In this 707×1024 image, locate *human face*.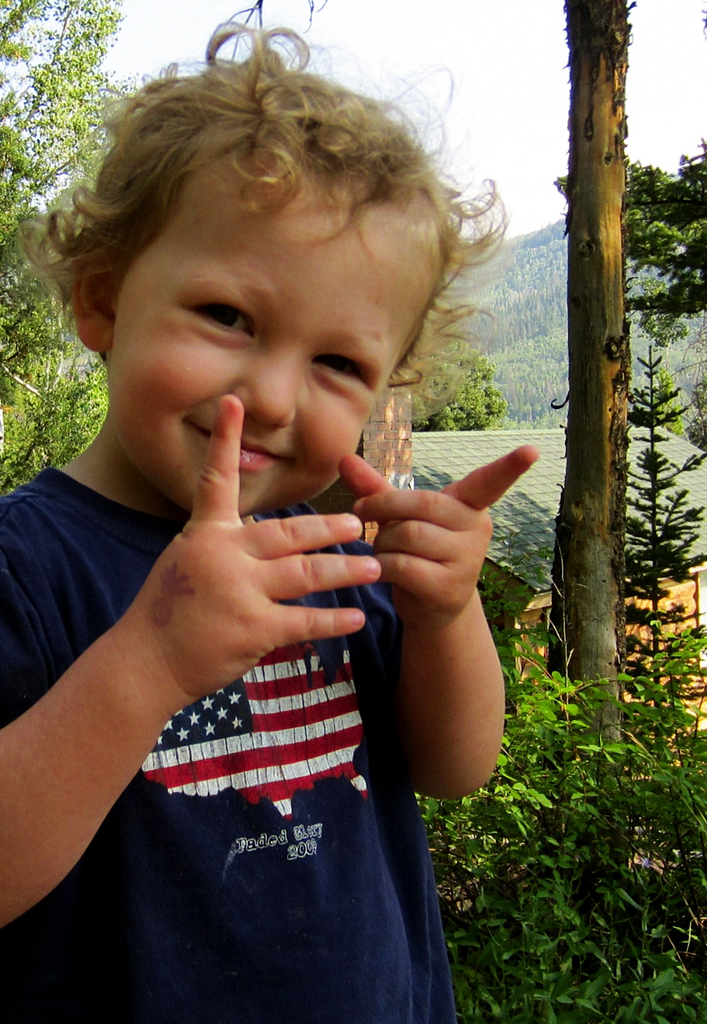
Bounding box: pyautogui.locateOnScreen(113, 162, 442, 515).
